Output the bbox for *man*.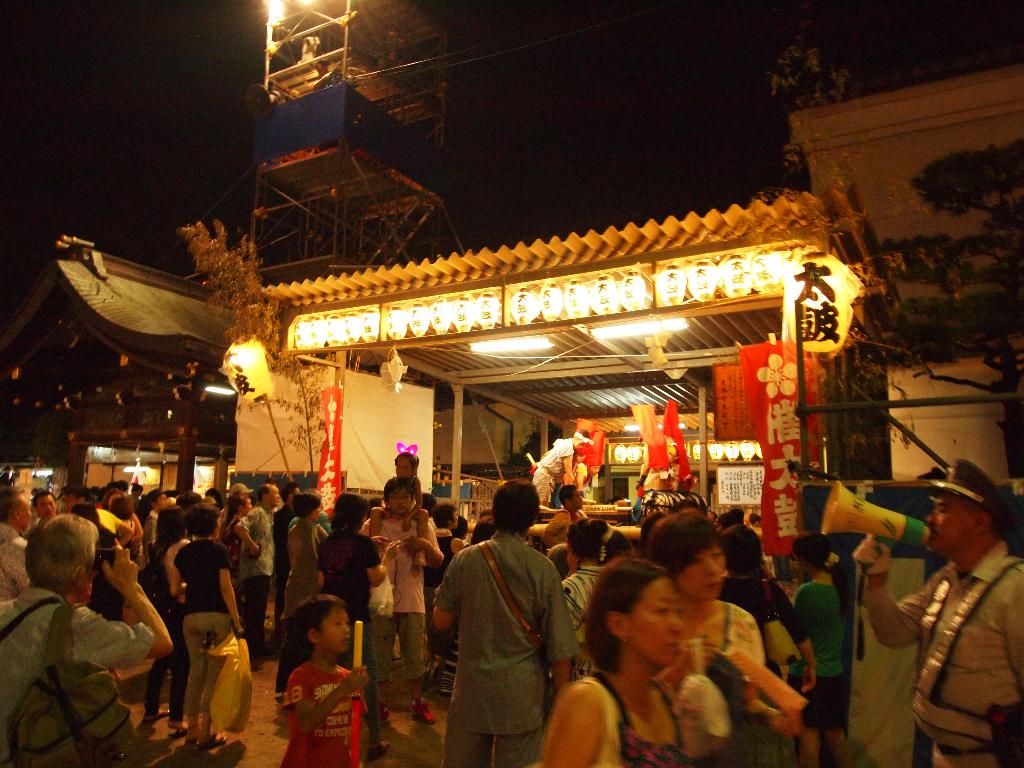
box=[849, 456, 1023, 767].
